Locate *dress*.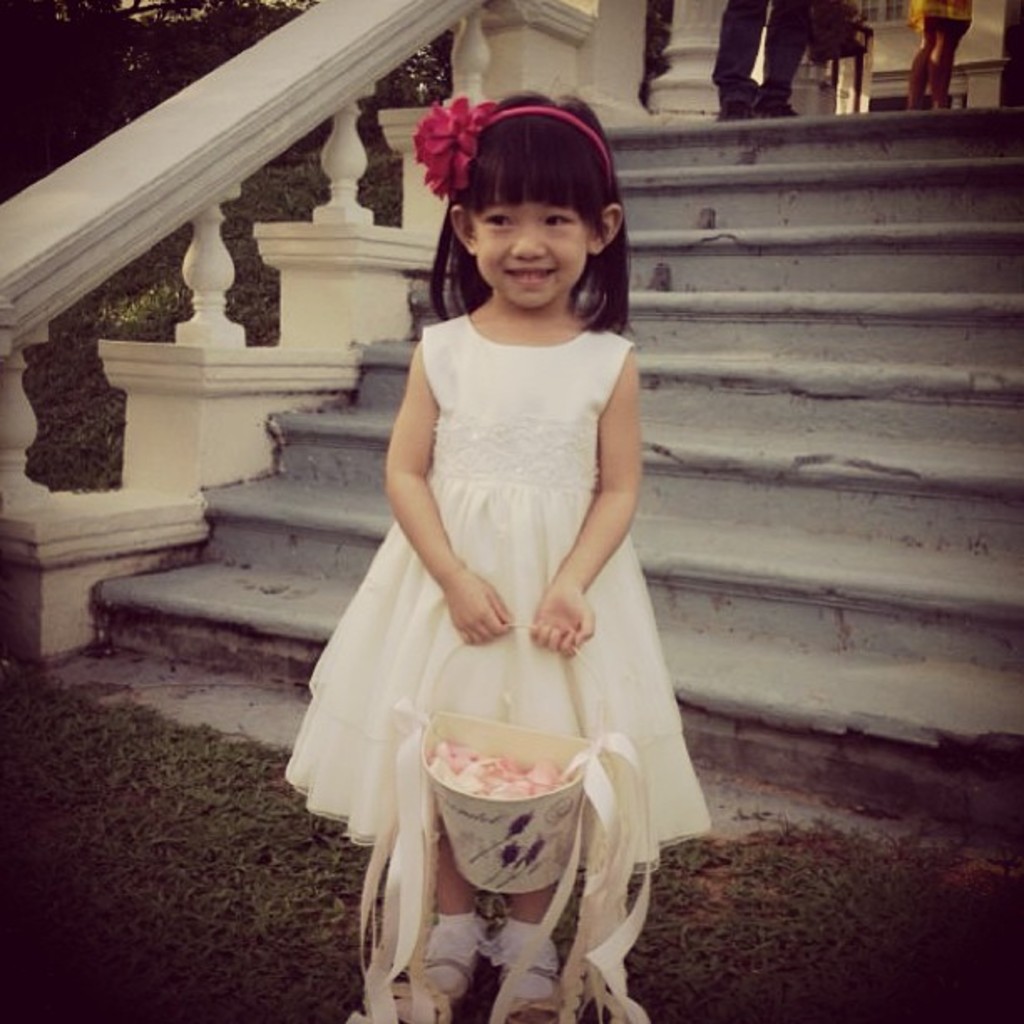
Bounding box: <bbox>283, 308, 713, 882</bbox>.
